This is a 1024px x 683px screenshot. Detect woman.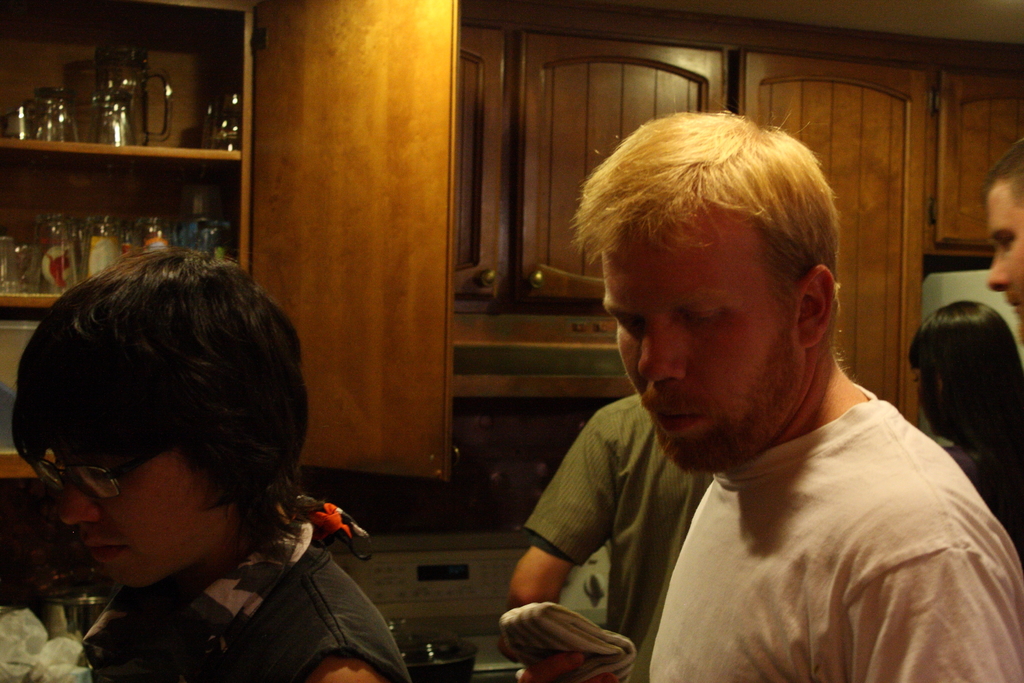
bbox=[0, 234, 411, 682].
